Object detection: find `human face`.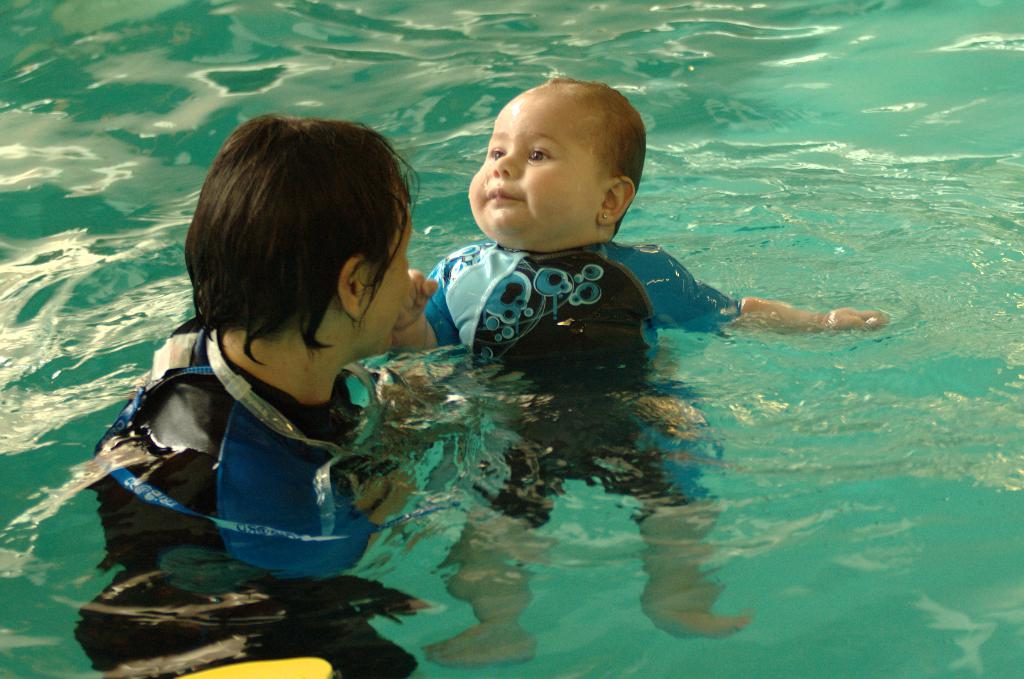
box=[361, 193, 413, 350].
